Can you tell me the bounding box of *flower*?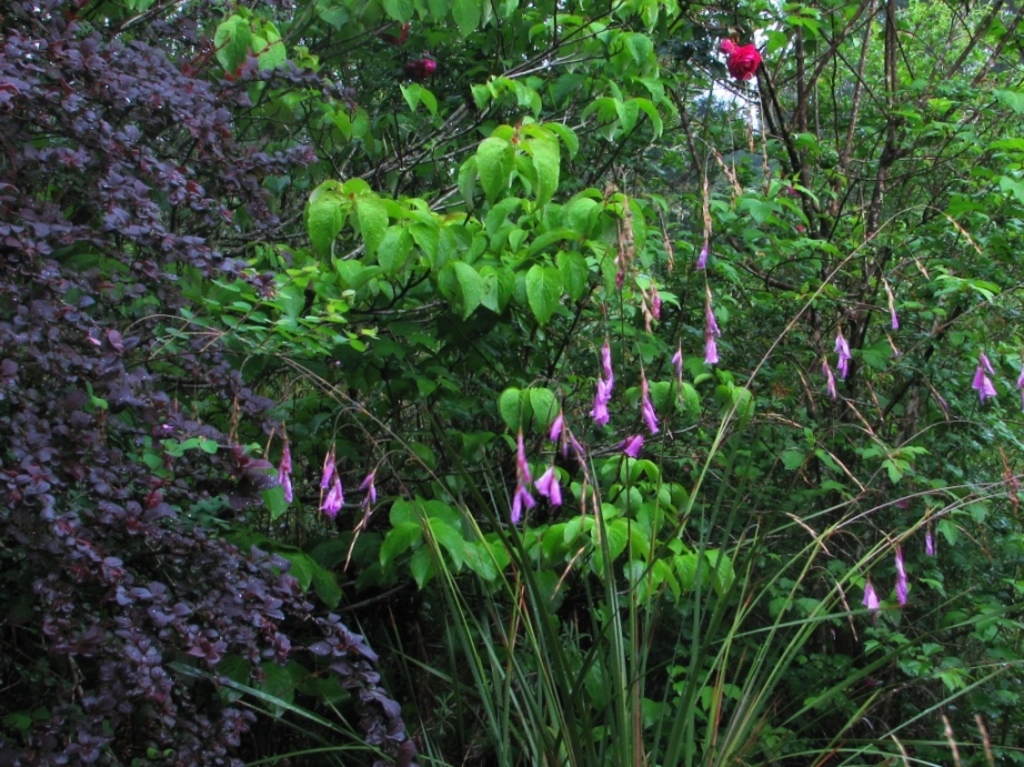
(x1=826, y1=352, x2=832, y2=394).
